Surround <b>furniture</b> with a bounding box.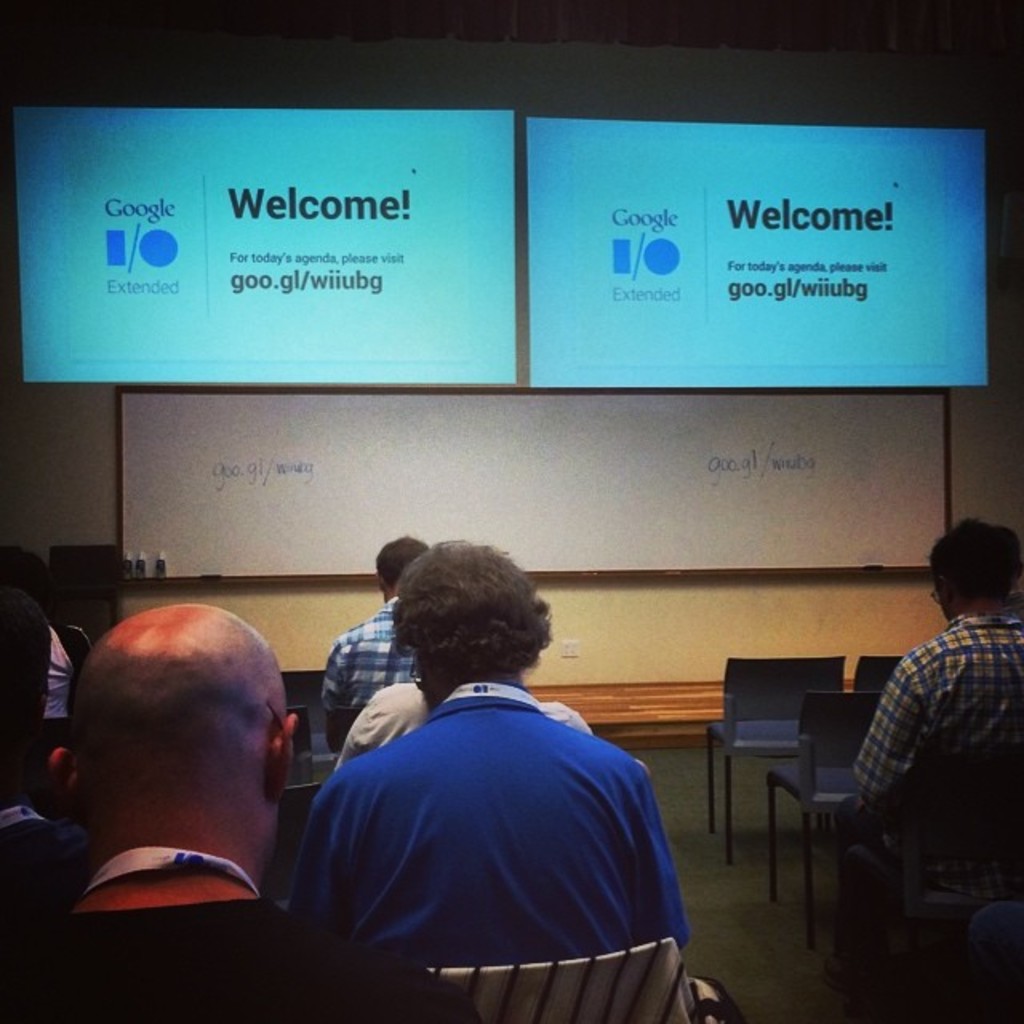
select_region(429, 933, 720, 1022).
